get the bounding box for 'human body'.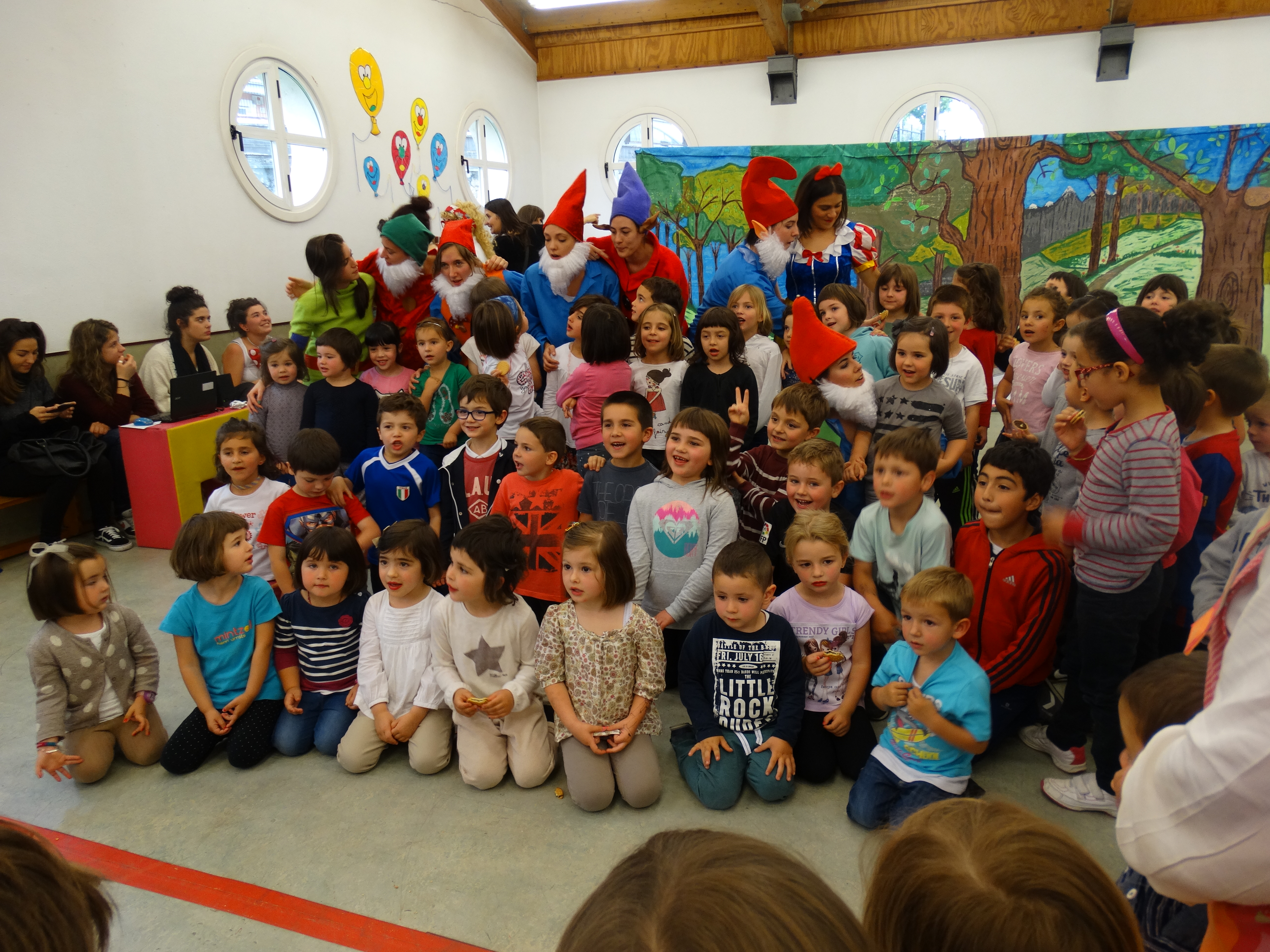
<box>66,144,89,182</box>.
